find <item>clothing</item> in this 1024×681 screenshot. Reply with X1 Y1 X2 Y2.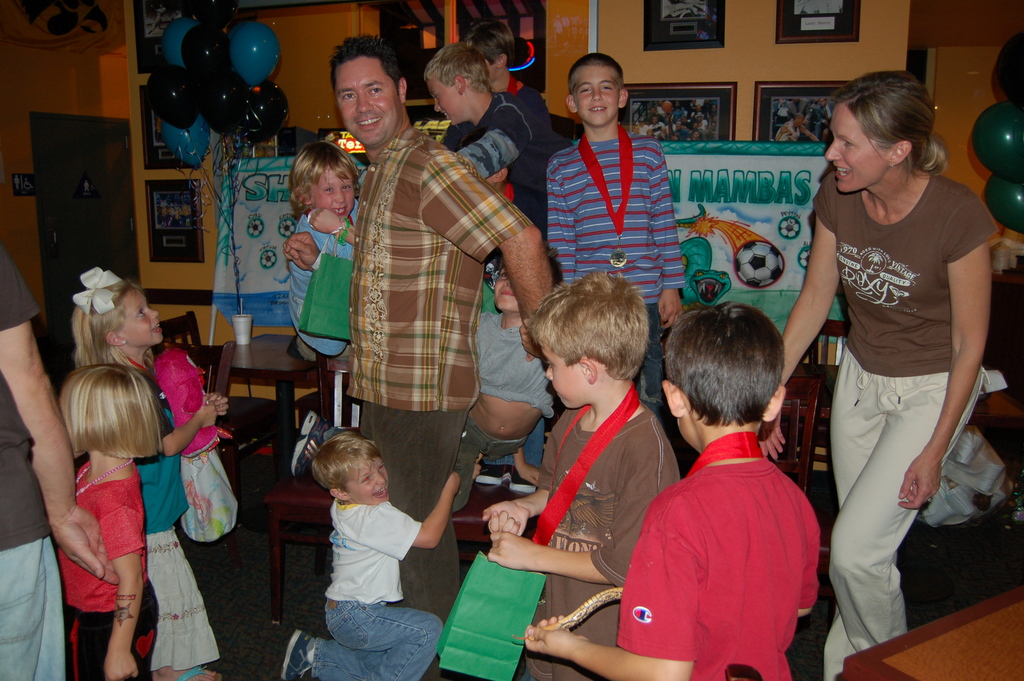
313 498 443 680.
